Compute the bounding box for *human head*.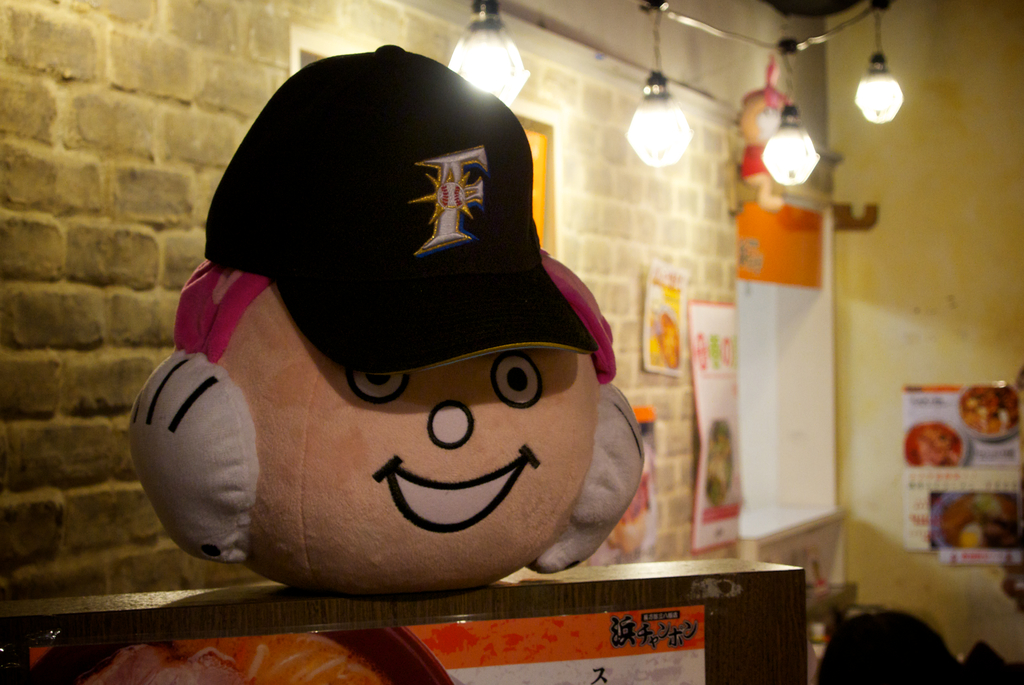
box=[126, 45, 643, 602].
